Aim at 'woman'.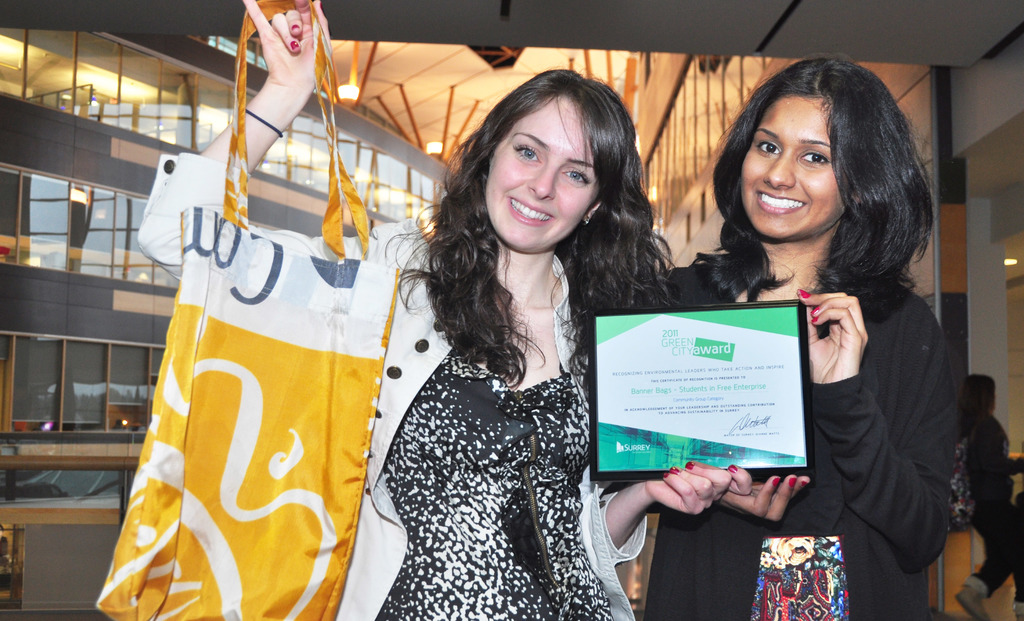
Aimed at box(134, 0, 810, 620).
